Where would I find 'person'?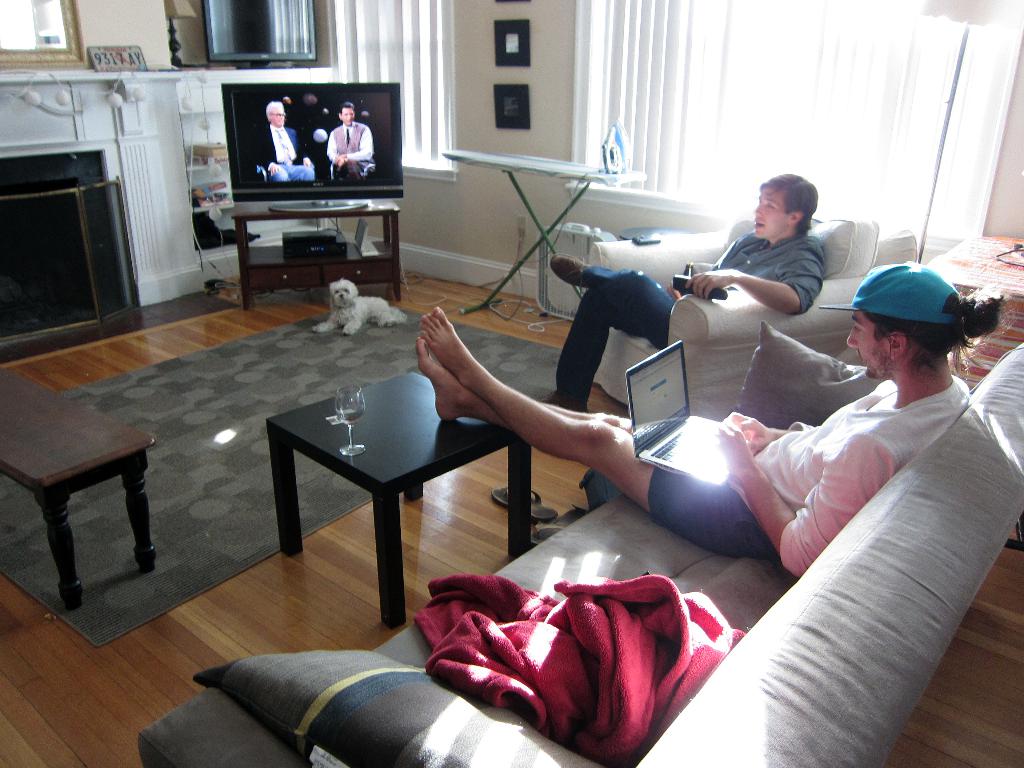
At [left=543, top=172, right=825, bottom=413].
